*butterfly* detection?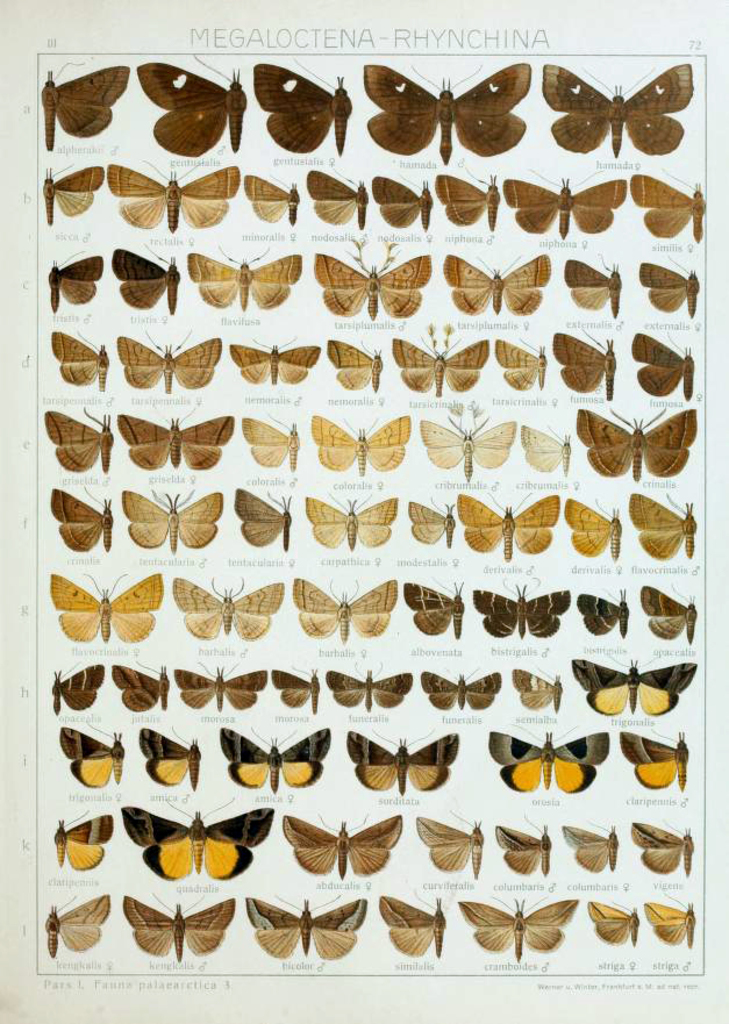
select_region(376, 176, 434, 234)
